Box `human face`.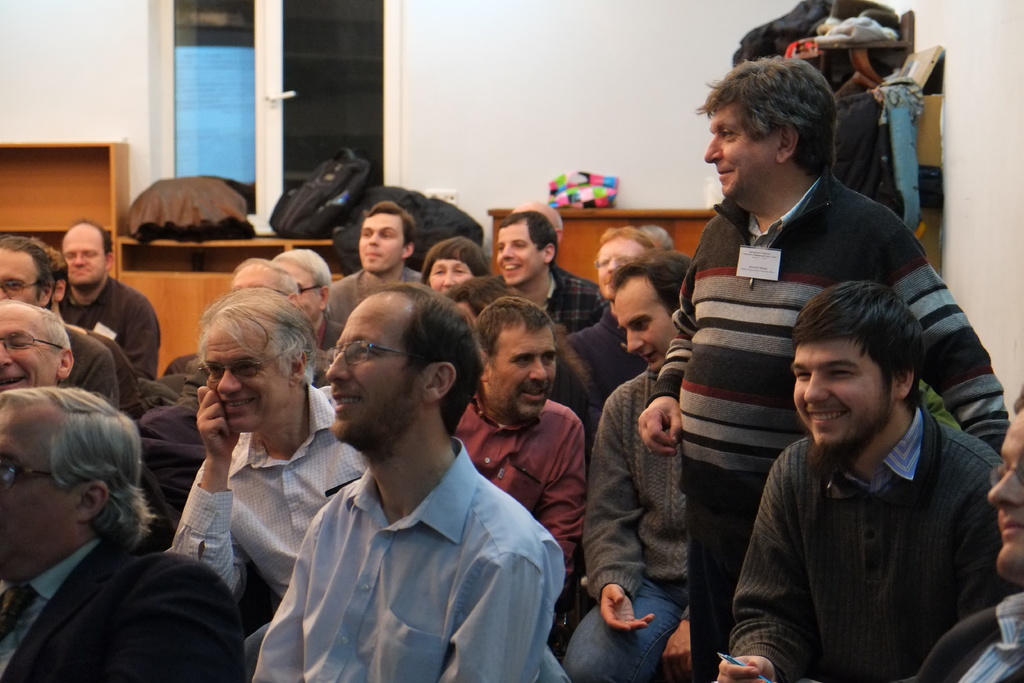
(left=788, top=336, right=892, bottom=451).
